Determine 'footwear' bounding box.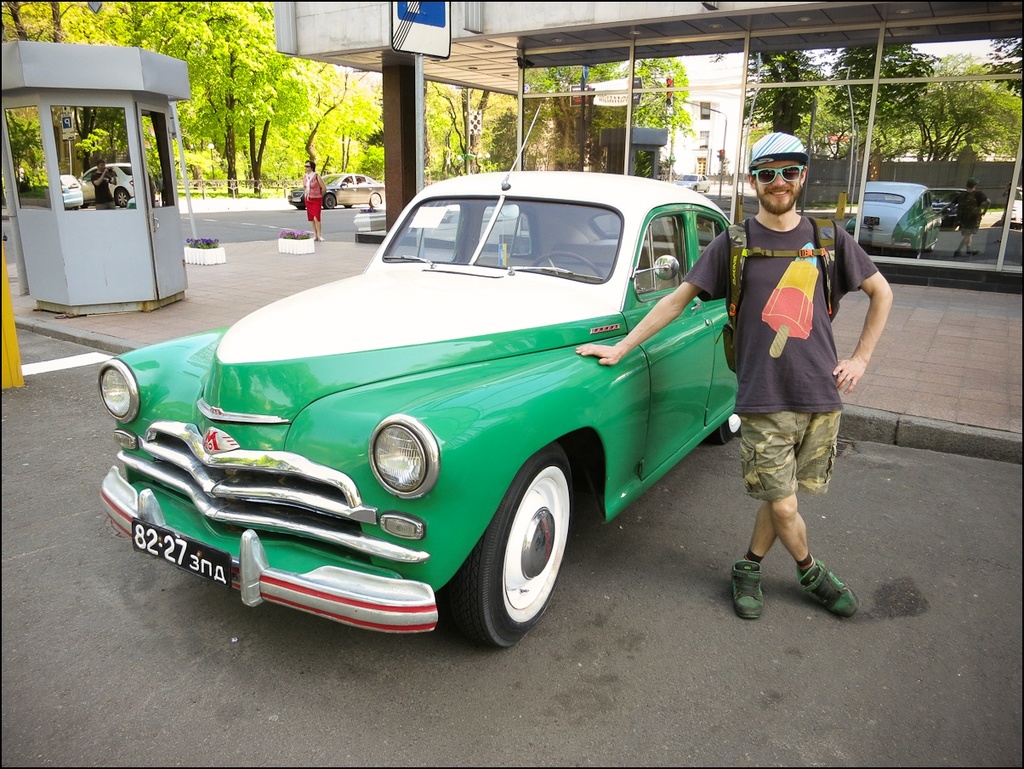
Determined: [x1=796, y1=555, x2=857, y2=614].
